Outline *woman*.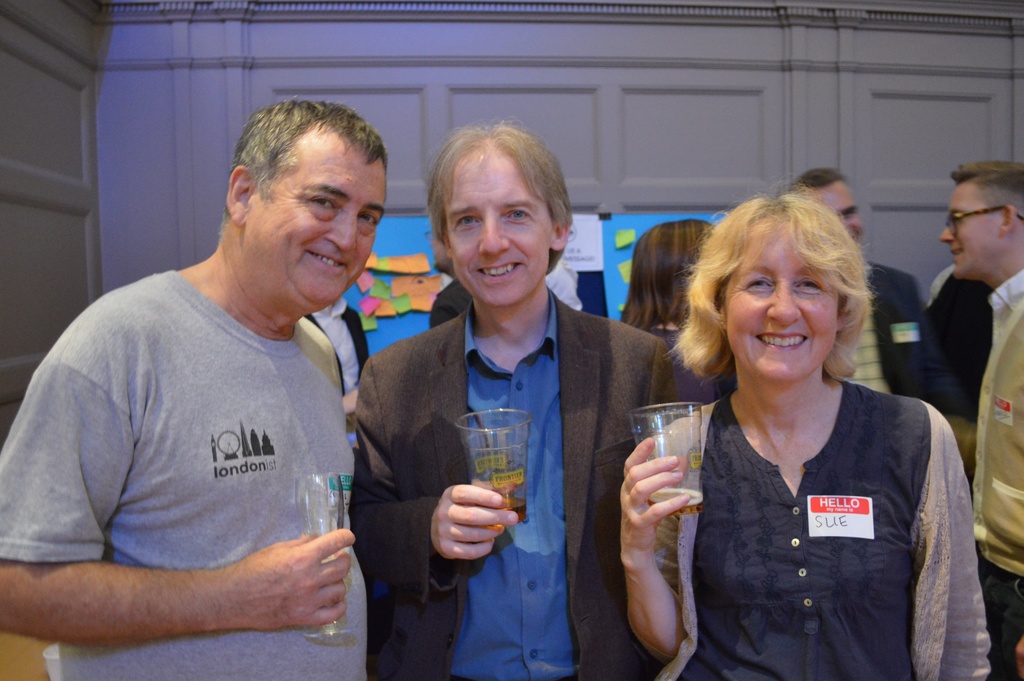
Outline: box(617, 216, 737, 400).
